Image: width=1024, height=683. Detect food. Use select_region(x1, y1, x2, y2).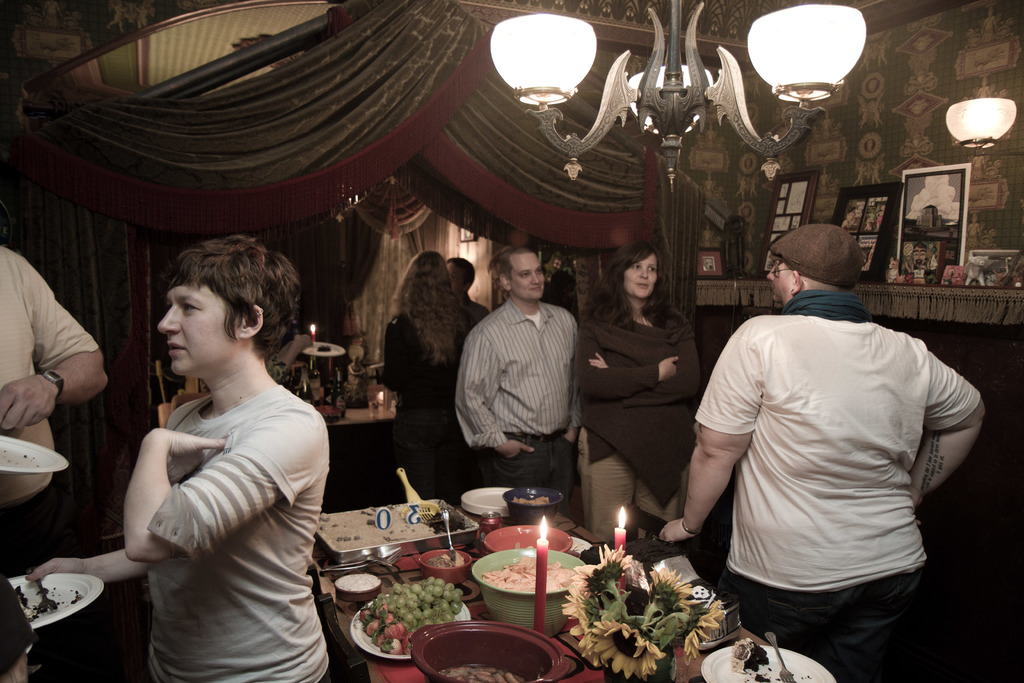
select_region(481, 553, 579, 594).
